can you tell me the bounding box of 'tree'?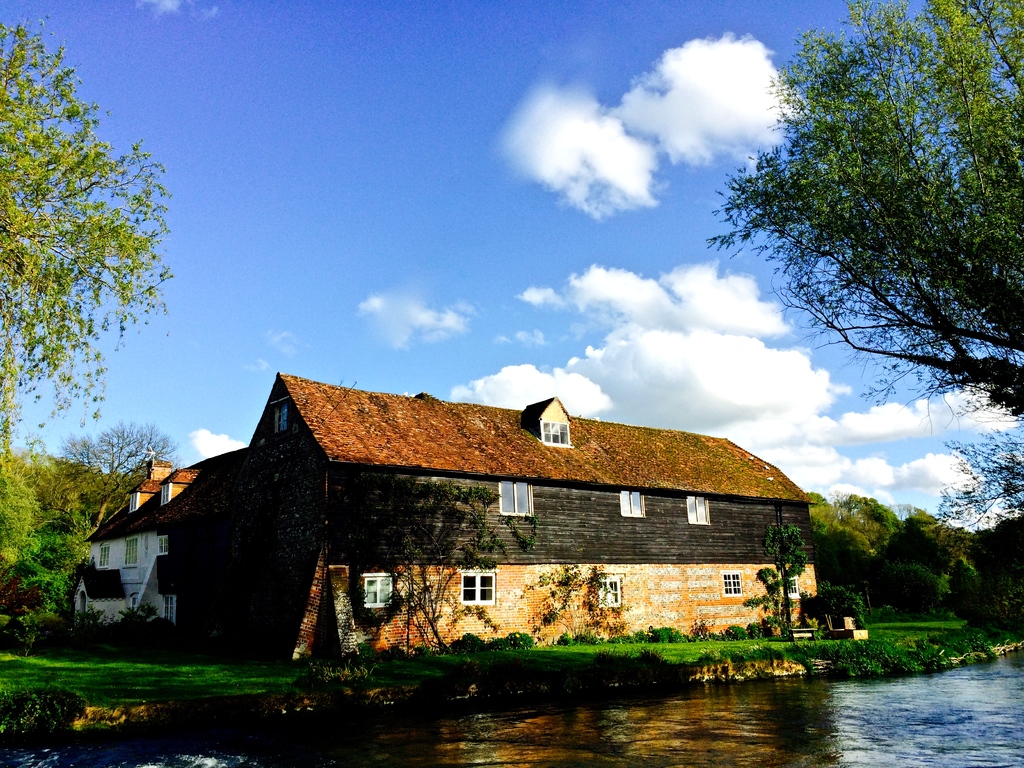
<box>321,486,505,655</box>.
